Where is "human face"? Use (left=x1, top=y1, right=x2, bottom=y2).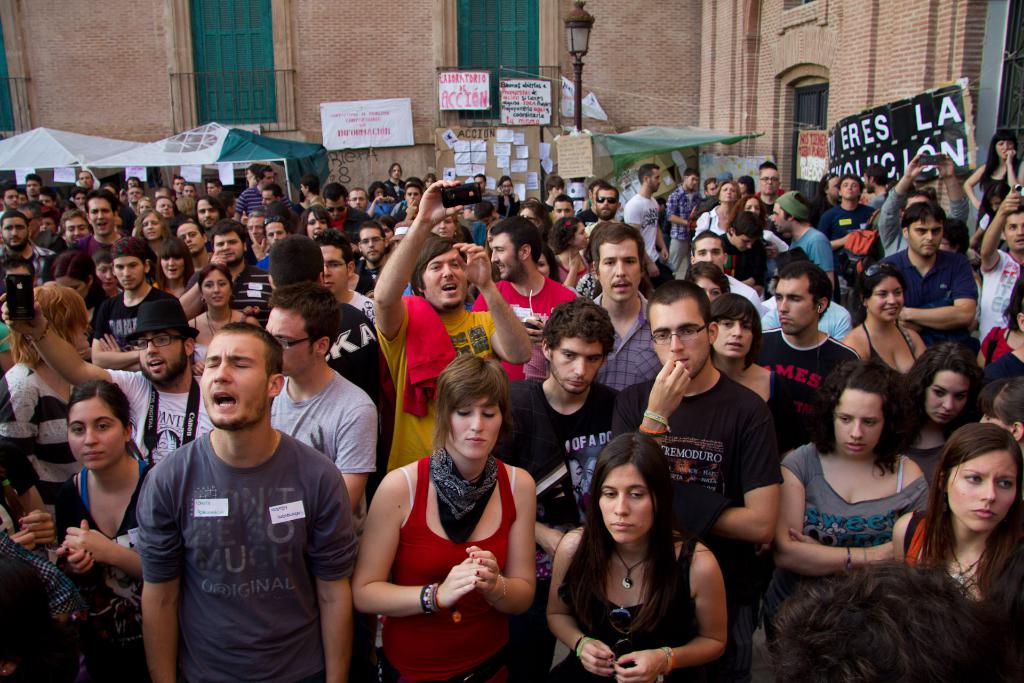
(left=72, top=325, right=89, bottom=352).
